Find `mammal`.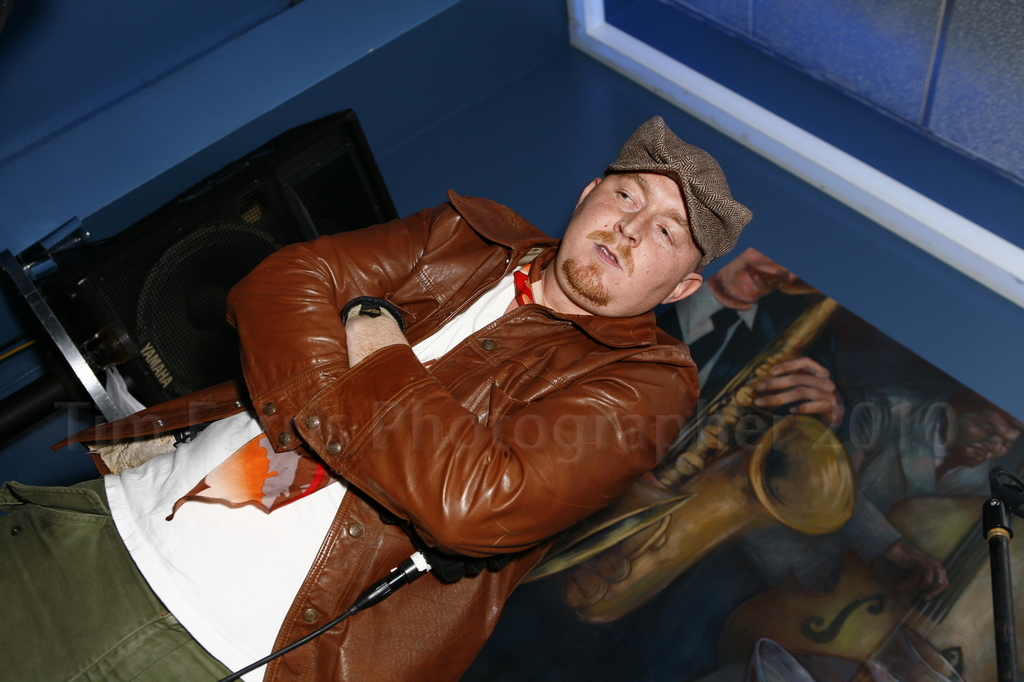
crop(0, 104, 727, 681).
